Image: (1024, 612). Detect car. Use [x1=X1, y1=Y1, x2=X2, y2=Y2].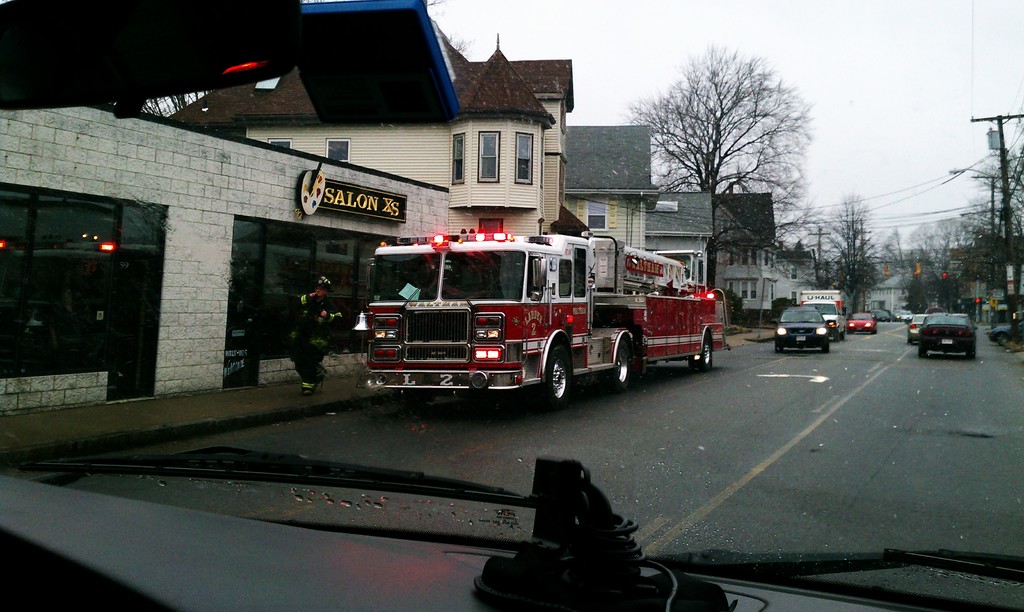
[x1=847, y1=310, x2=871, y2=327].
